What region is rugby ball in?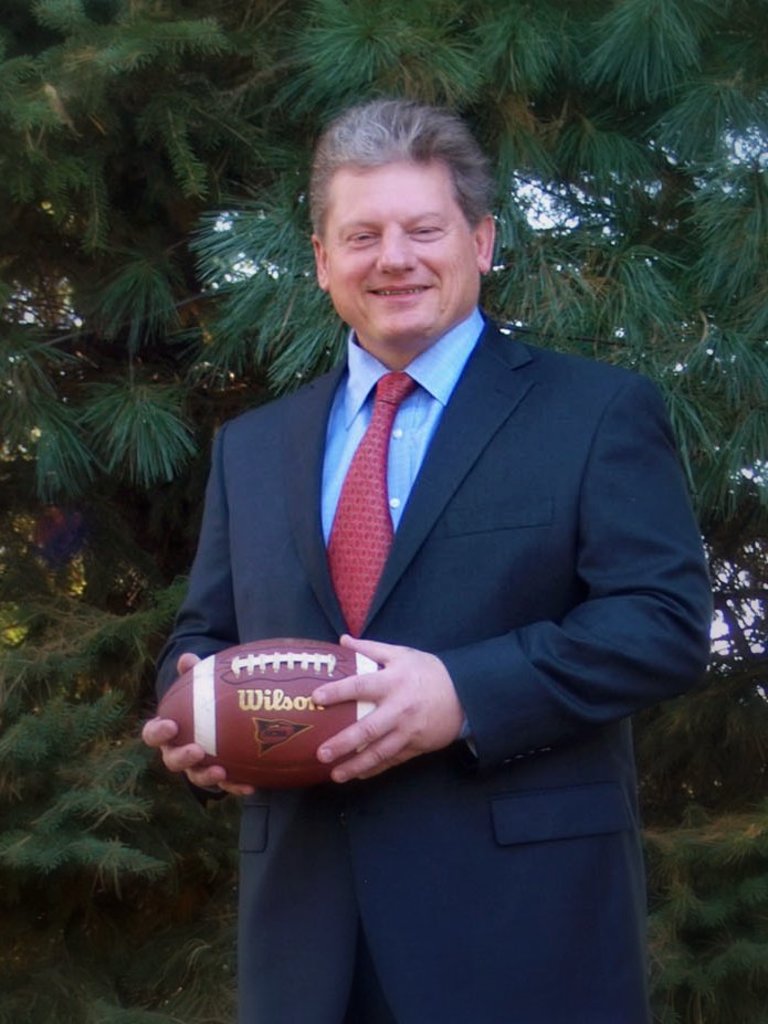
crop(182, 631, 397, 791).
